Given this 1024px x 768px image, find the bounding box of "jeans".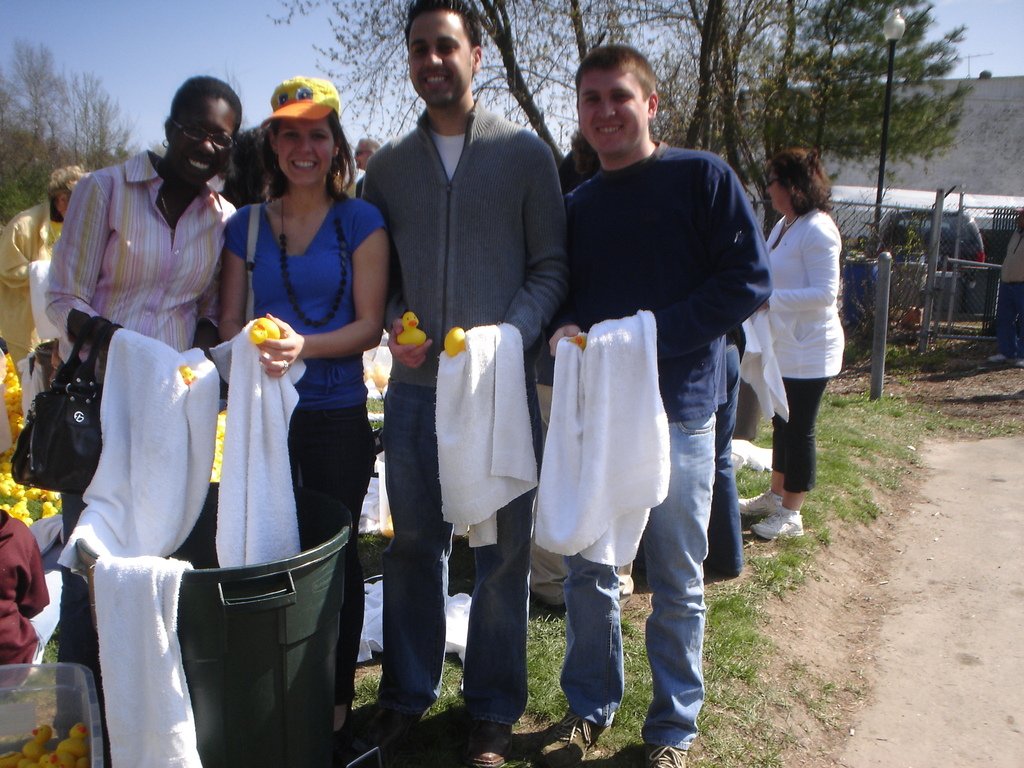
x1=772 y1=378 x2=824 y2=488.
